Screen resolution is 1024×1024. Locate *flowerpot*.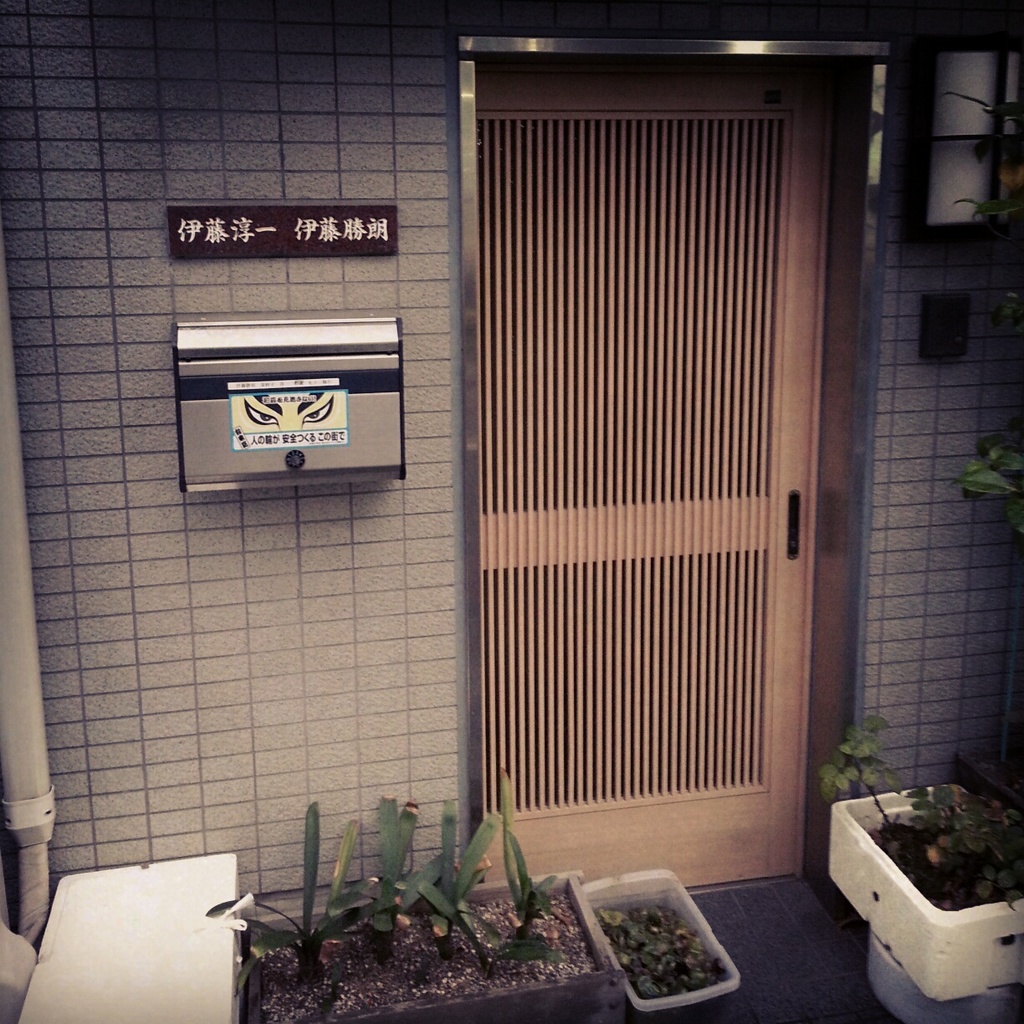
bbox=[829, 764, 1023, 1021].
